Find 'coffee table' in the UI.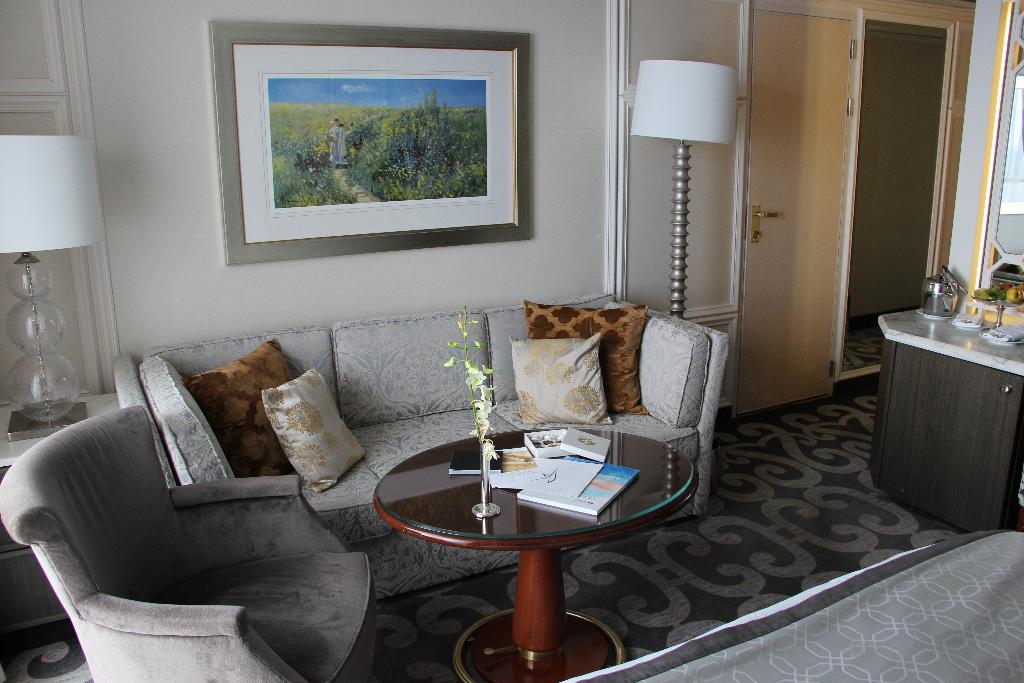
UI element at region(374, 379, 695, 672).
